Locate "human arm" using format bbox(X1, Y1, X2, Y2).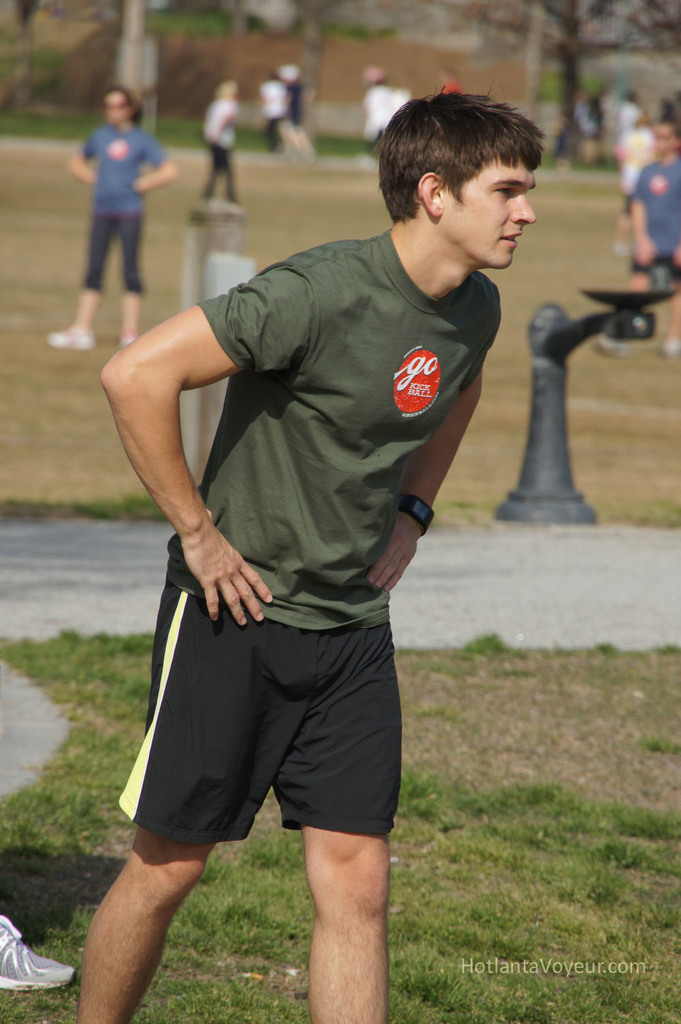
bbox(367, 324, 498, 594).
